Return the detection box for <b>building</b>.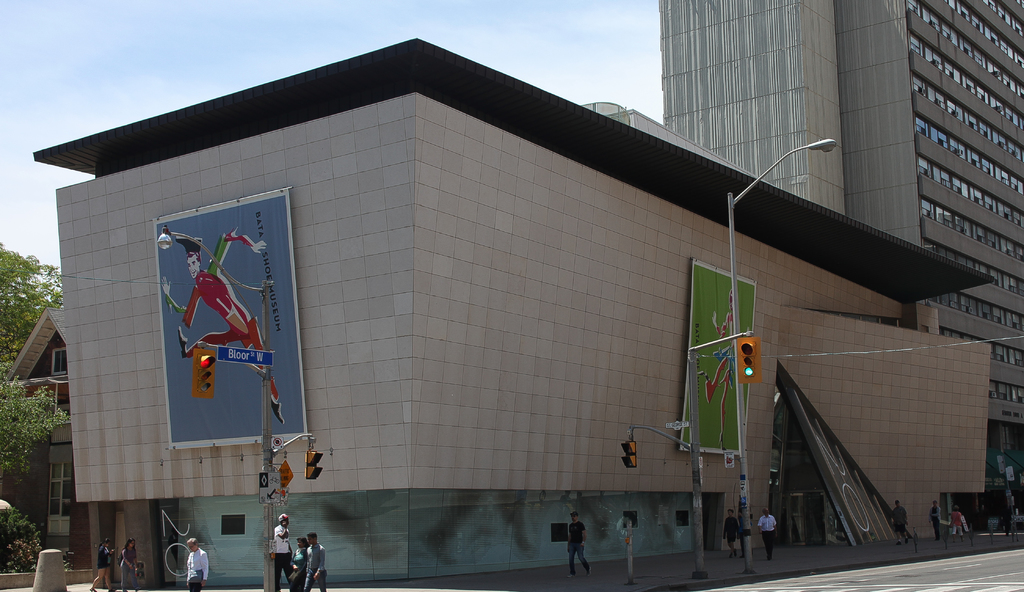
x1=656 y1=0 x2=1023 y2=536.
